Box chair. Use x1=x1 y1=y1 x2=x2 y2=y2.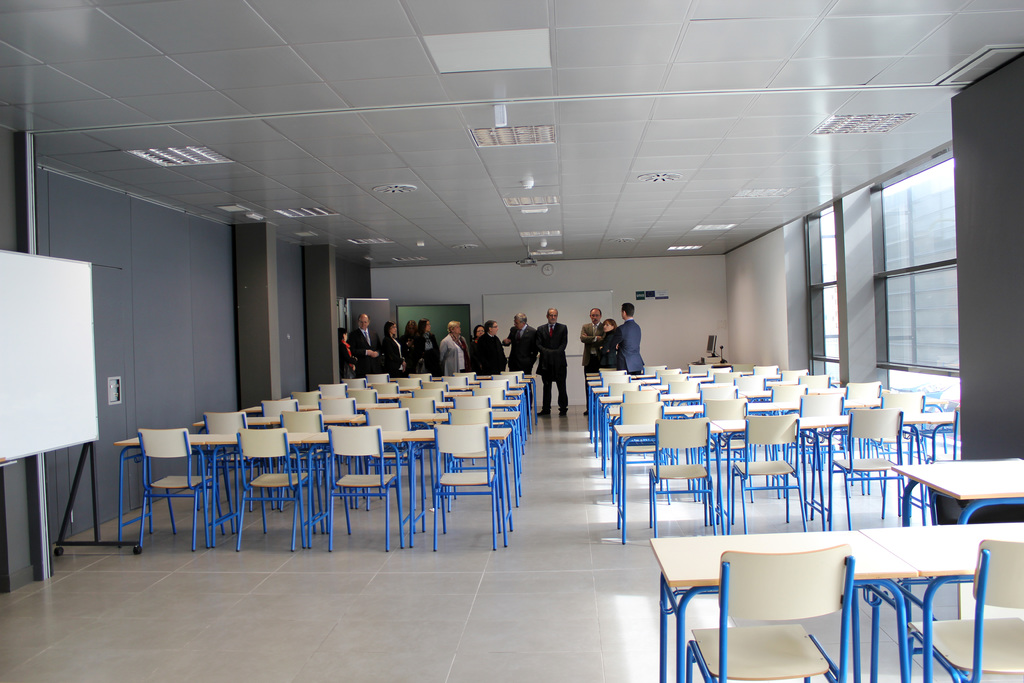
x1=226 y1=431 x2=312 y2=547.
